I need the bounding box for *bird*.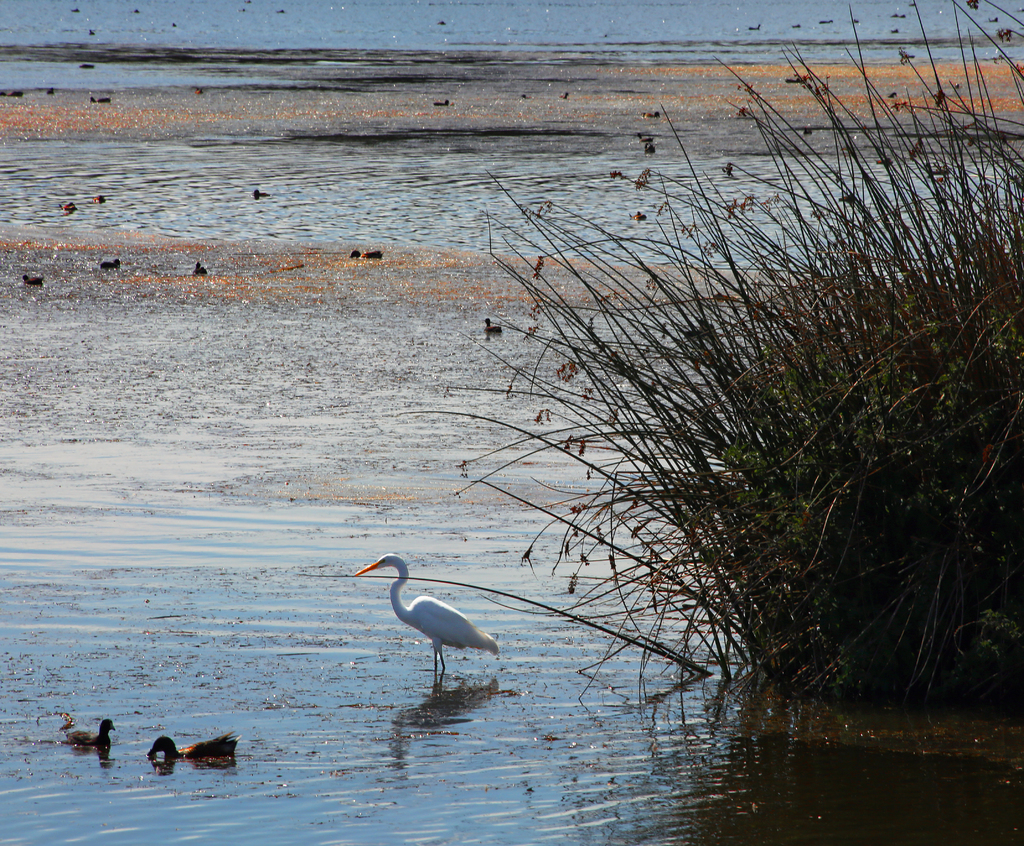
Here it is: l=92, t=193, r=106, b=202.
